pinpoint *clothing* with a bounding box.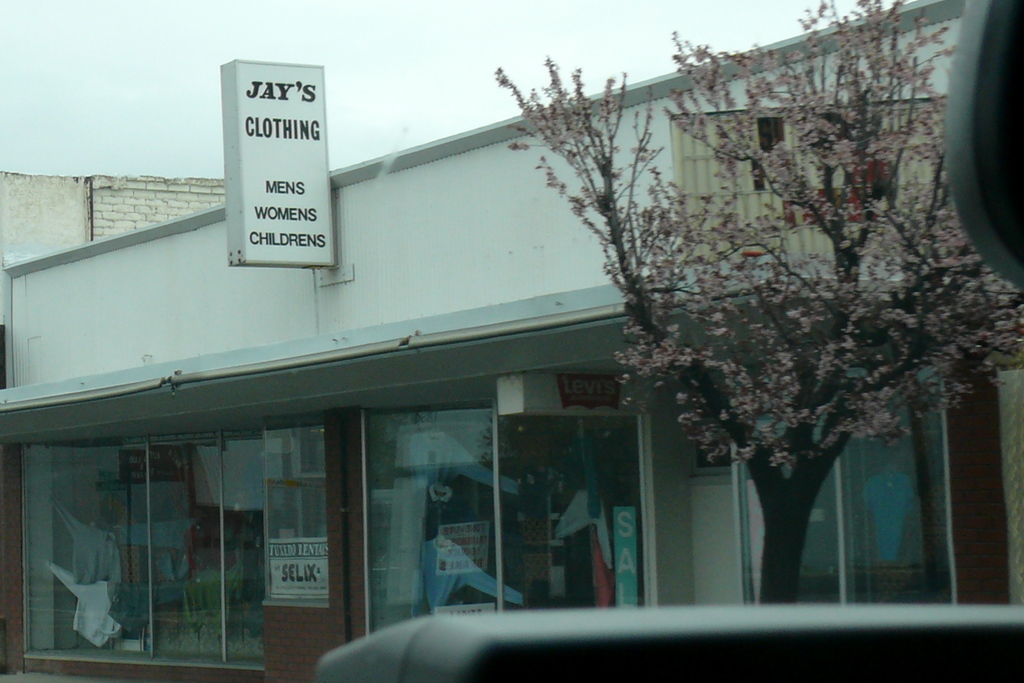
left=49, top=496, right=121, bottom=583.
